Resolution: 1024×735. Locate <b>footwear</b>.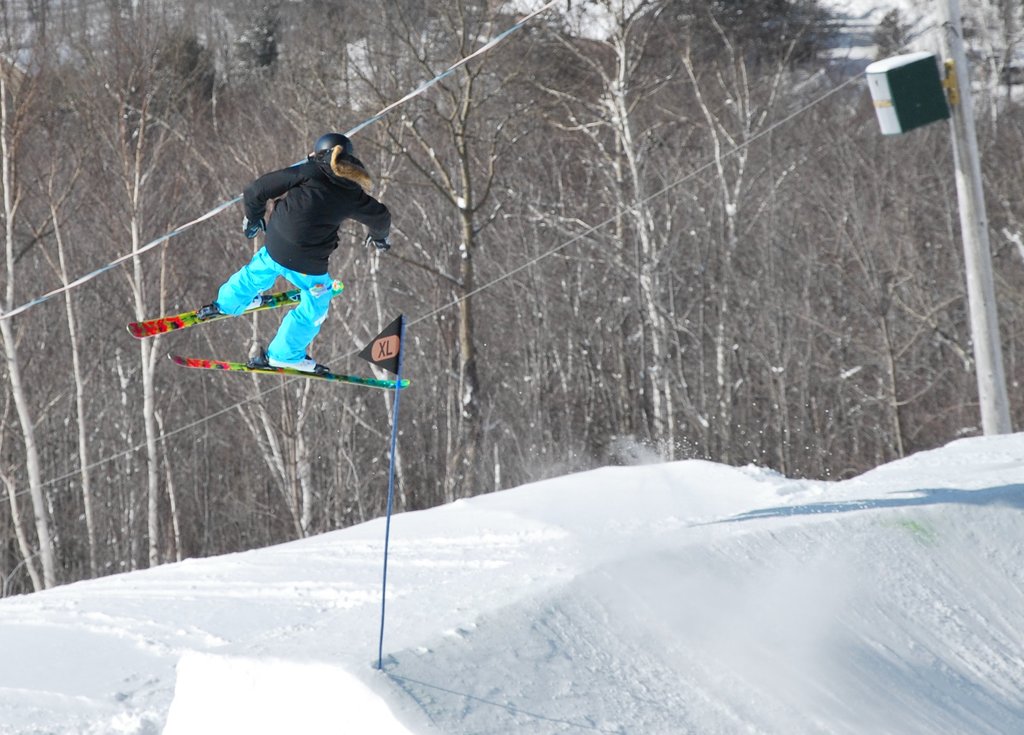
bbox=(268, 351, 328, 375).
